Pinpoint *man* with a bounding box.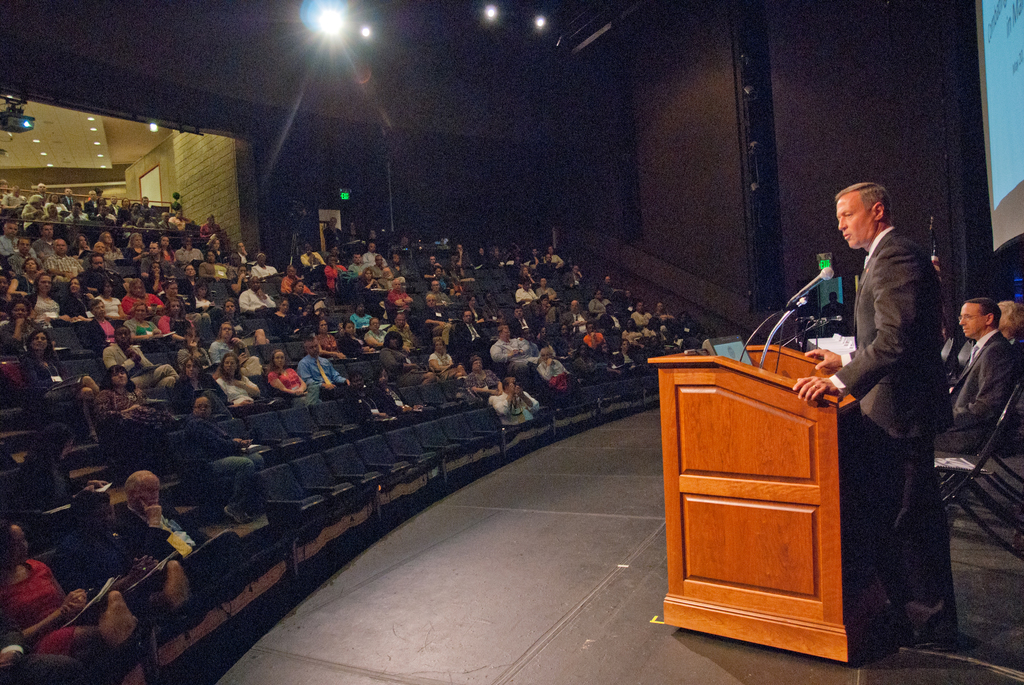
322/216/344/250.
